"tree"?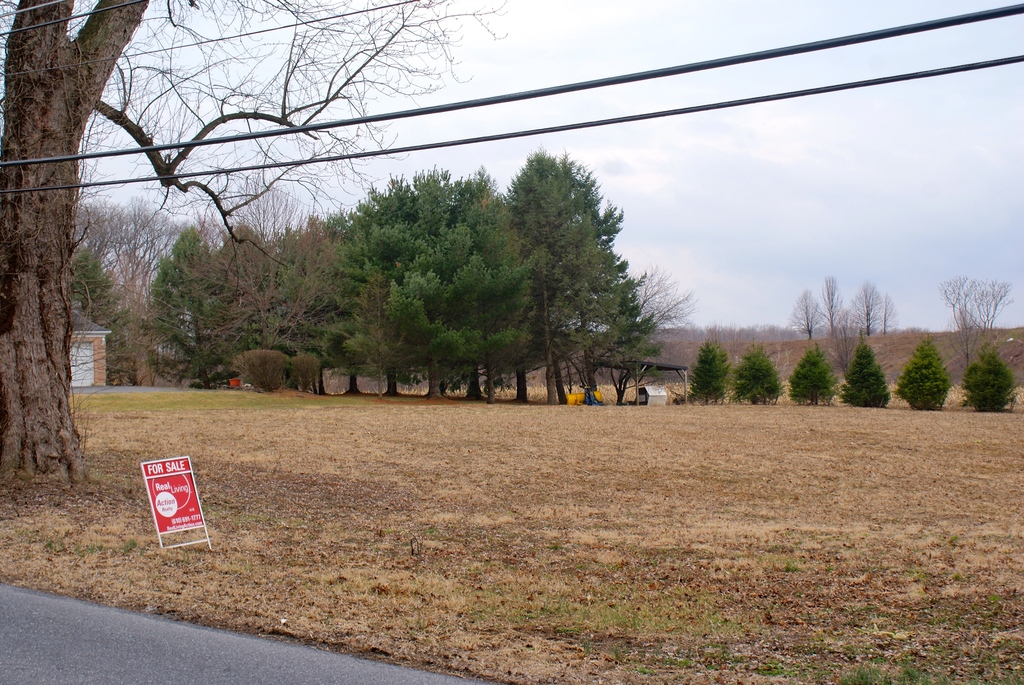
[687,342,726,406]
